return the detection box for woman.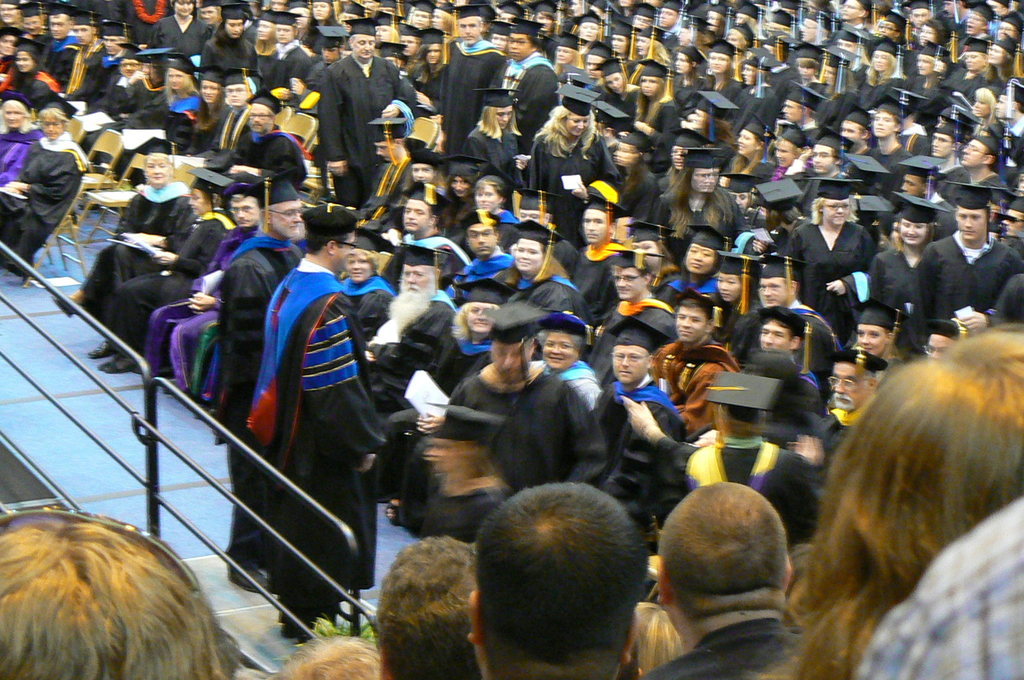
668:36:706:102.
